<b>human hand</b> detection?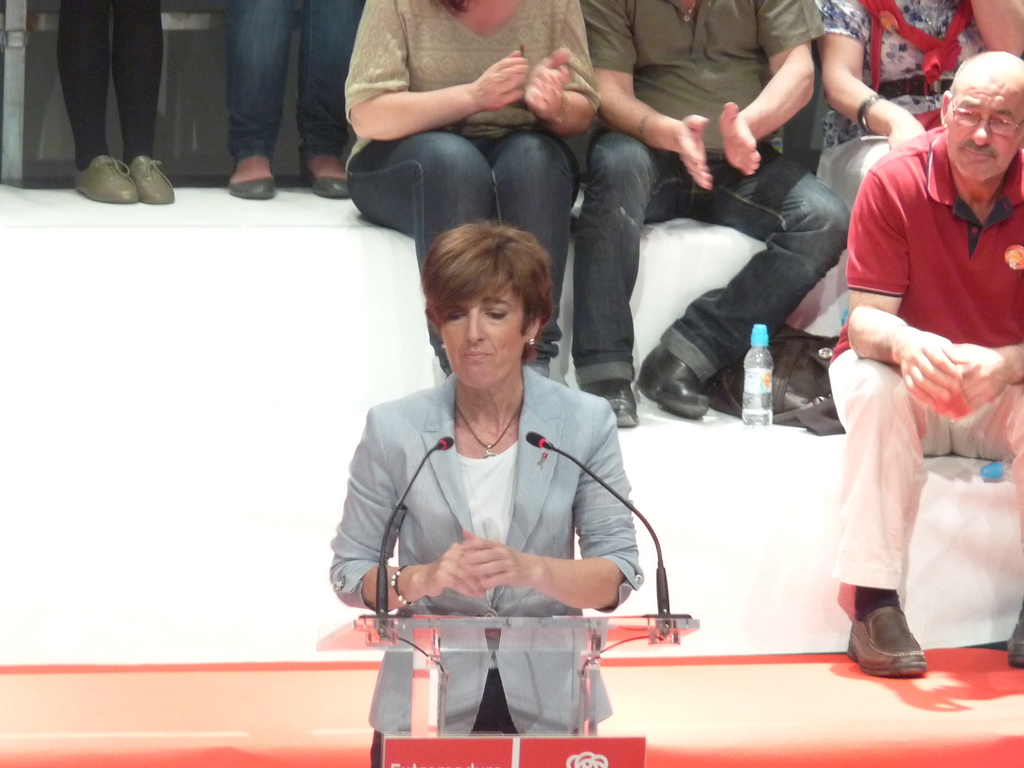
x1=507, y1=35, x2=607, y2=127
